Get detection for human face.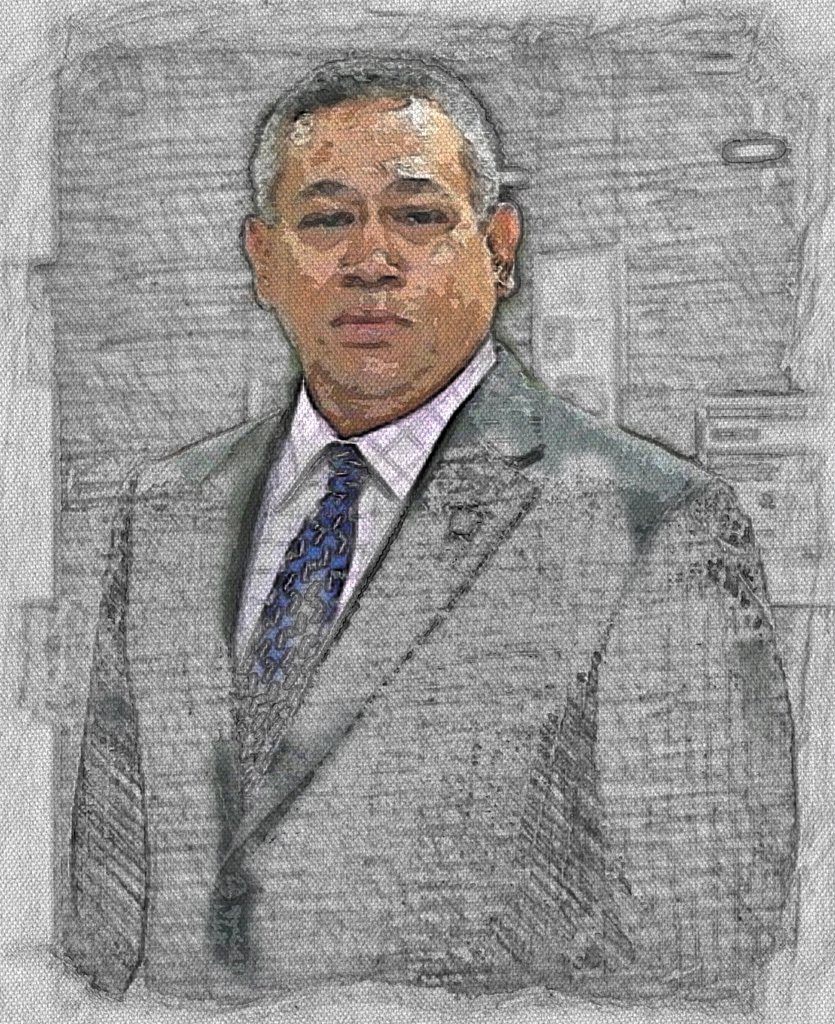
Detection: {"left": 273, "top": 105, "right": 480, "bottom": 397}.
